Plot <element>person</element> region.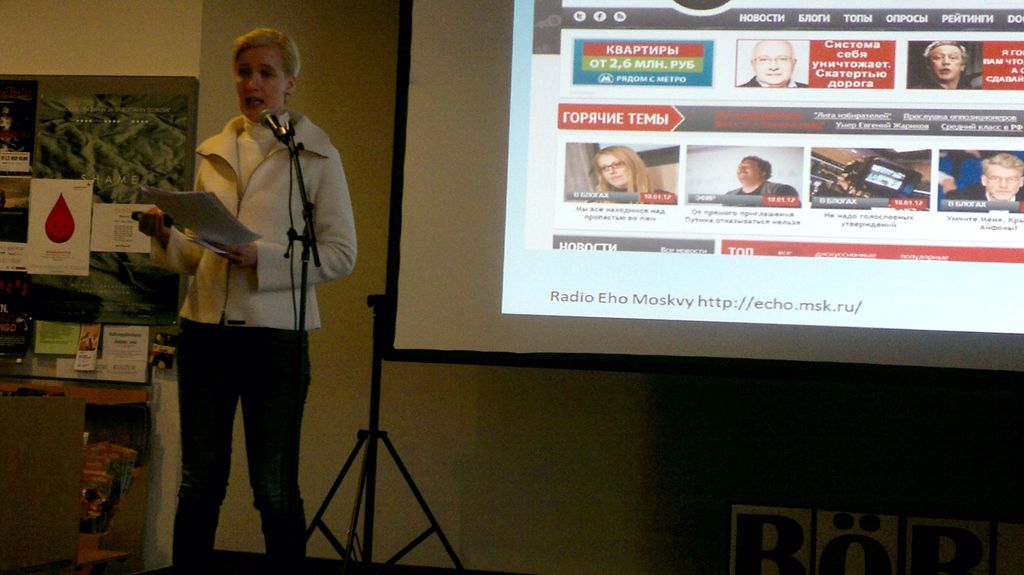
Plotted at x1=591, y1=141, x2=678, y2=205.
